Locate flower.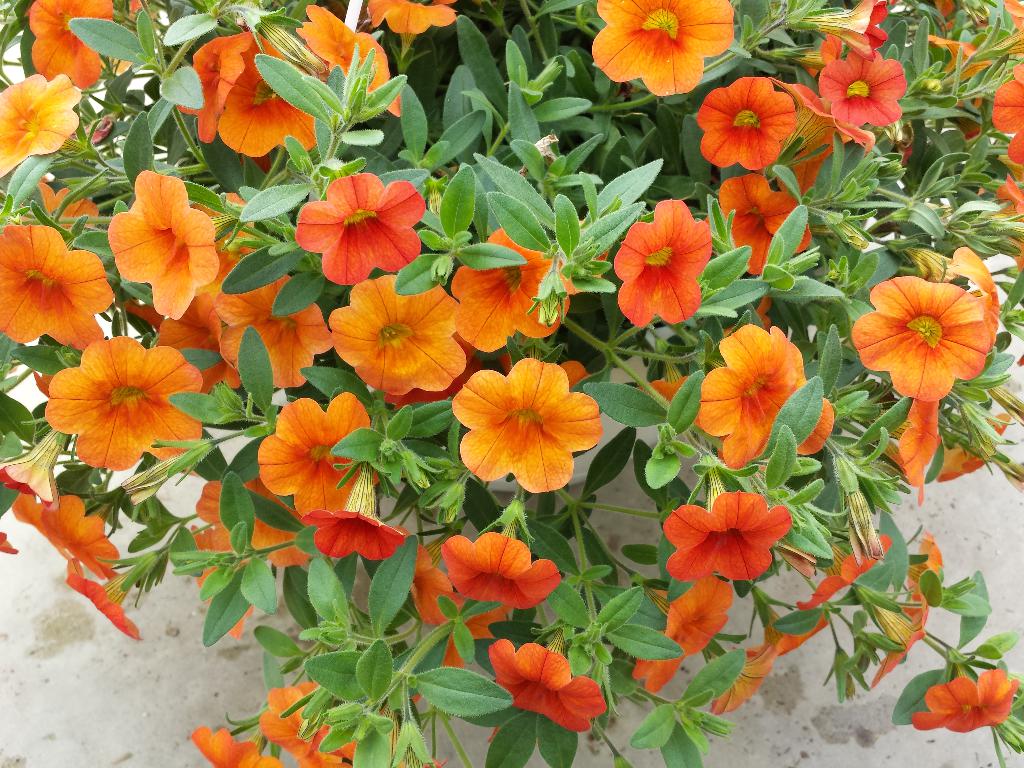
Bounding box: [x1=906, y1=665, x2=1012, y2=733].
